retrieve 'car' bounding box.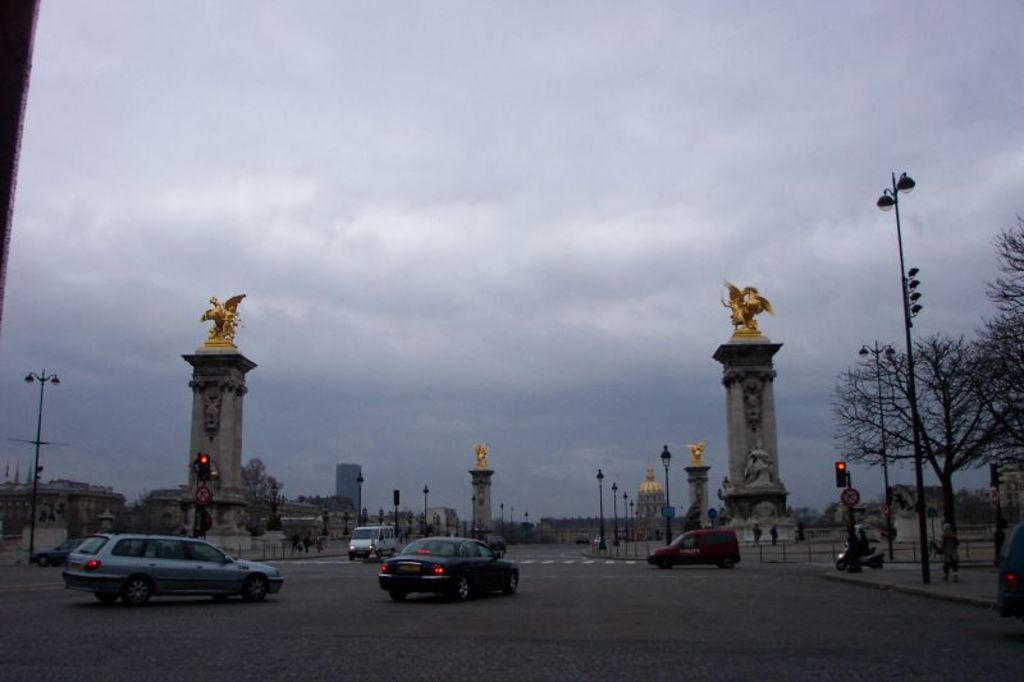
Bounding box: <region>32, 537, 81, 563</region>.
